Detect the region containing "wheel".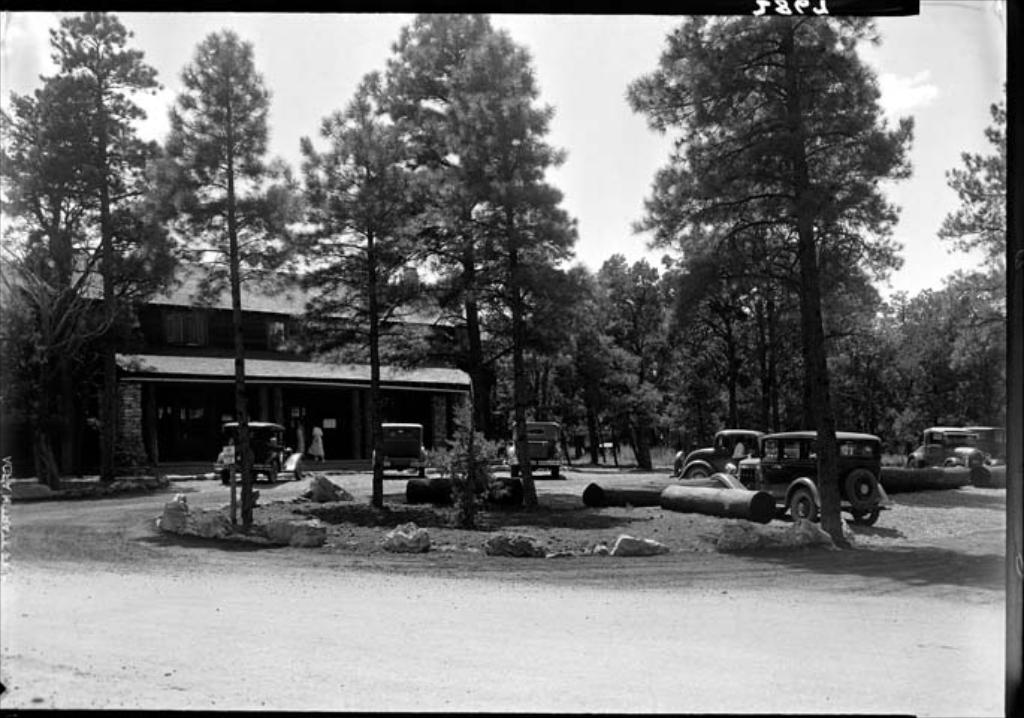
region(851, 494, 878, 525).
